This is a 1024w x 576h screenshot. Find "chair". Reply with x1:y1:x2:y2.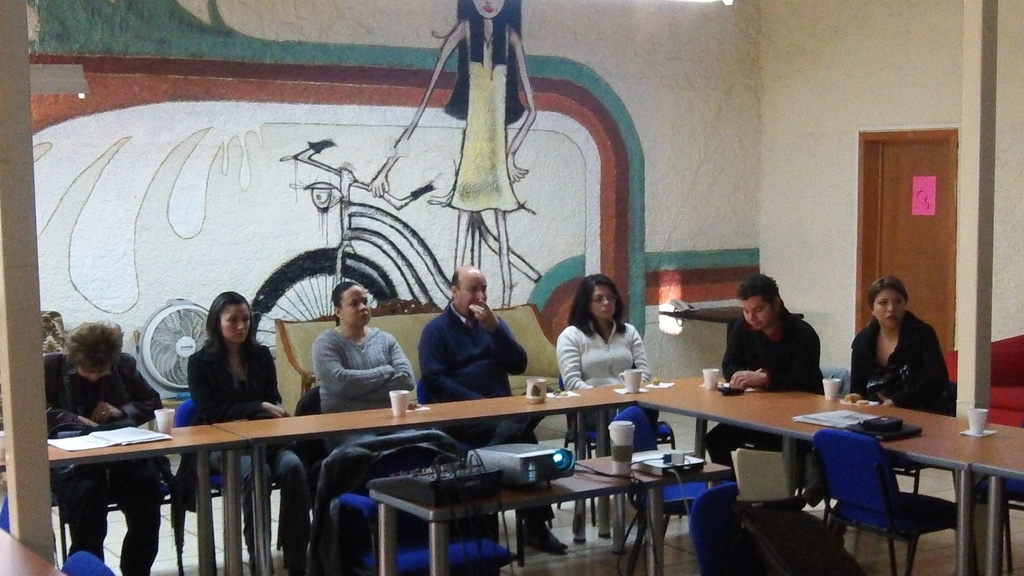
60:550:114:575.
